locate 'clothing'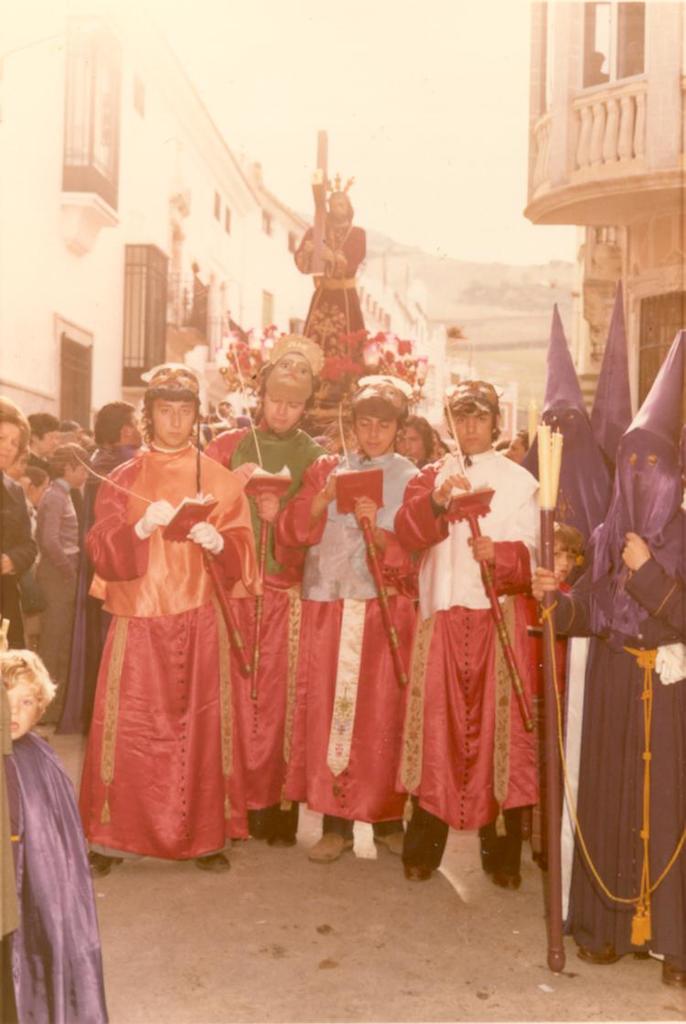
{"x1": 200, "y1": 418, "x2": 330, "y2": 816}
